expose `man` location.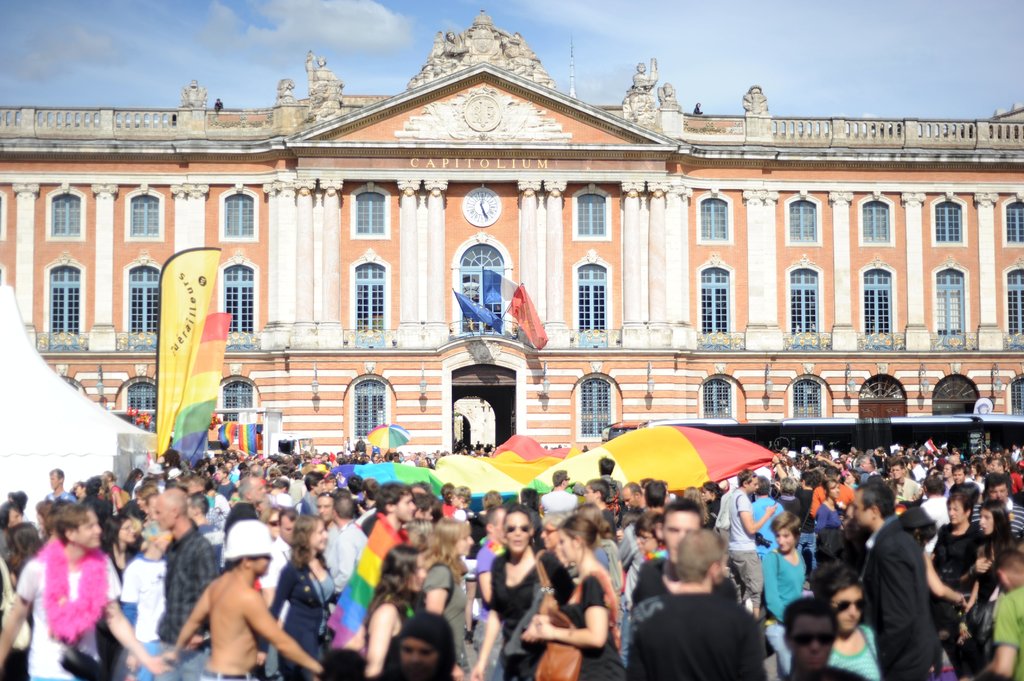
Exposed at l=477, t=511, r=508, b=653.
